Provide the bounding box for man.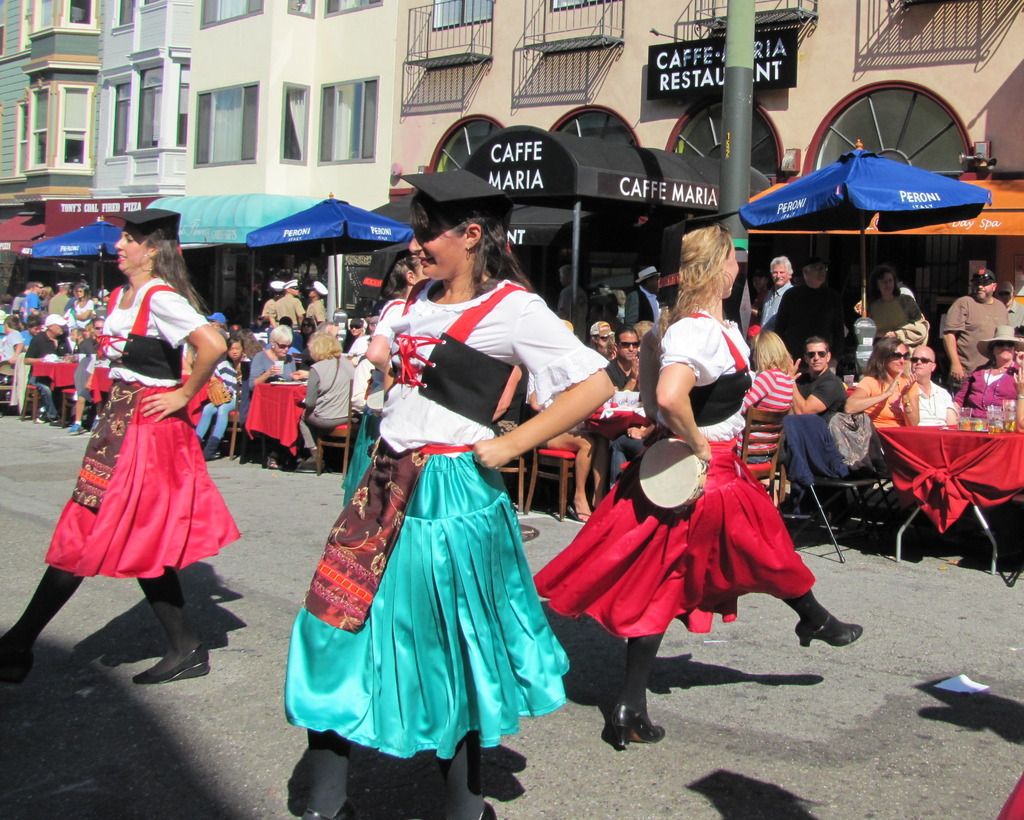
bbox(623, 260, 668, 325).
